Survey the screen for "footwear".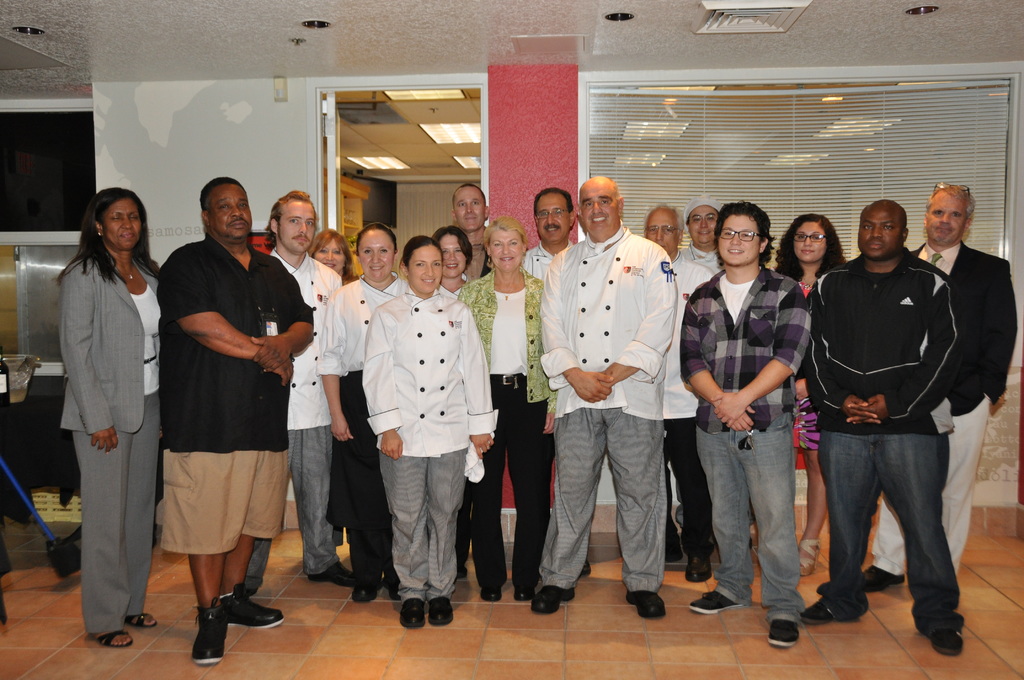
Survey found: [93,628,132,649].
